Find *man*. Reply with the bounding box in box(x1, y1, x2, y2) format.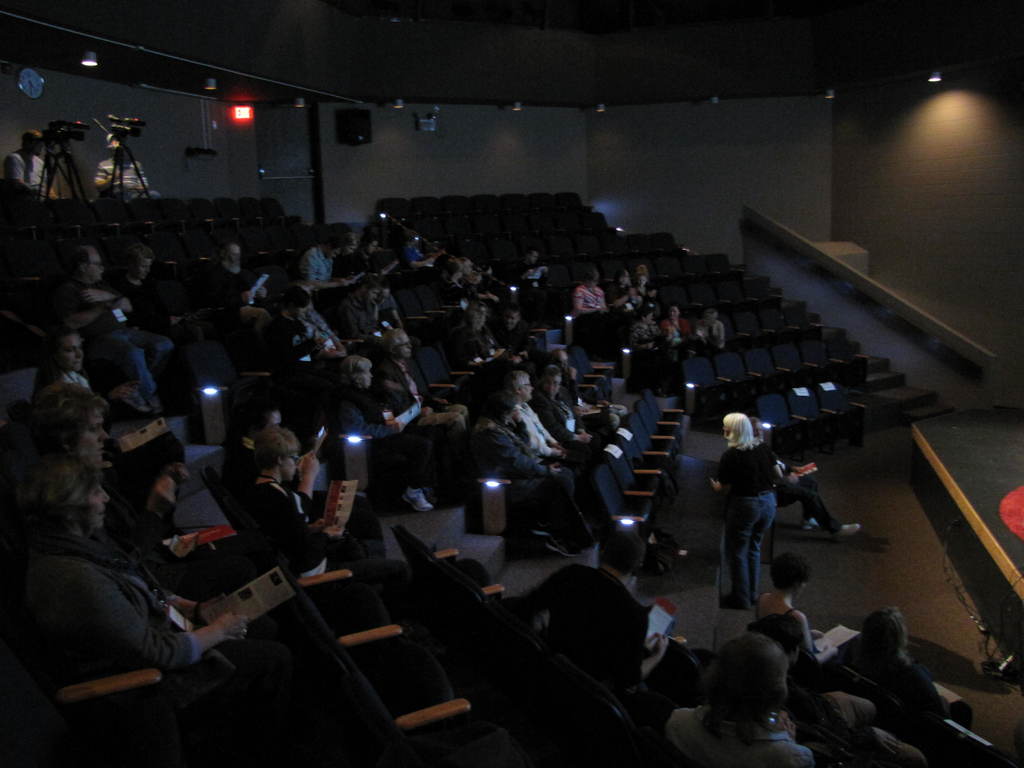
box(44, 237, 185, 417).
